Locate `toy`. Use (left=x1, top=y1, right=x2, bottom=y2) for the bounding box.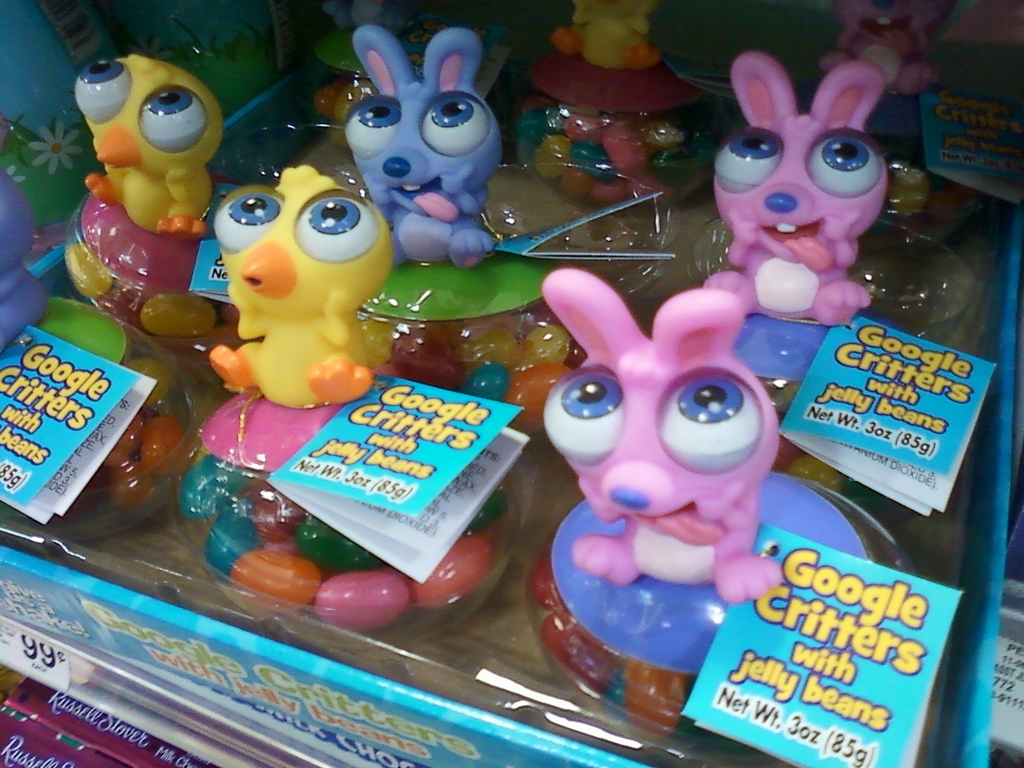
(left=347, top=20, right=521, bottom=282).
